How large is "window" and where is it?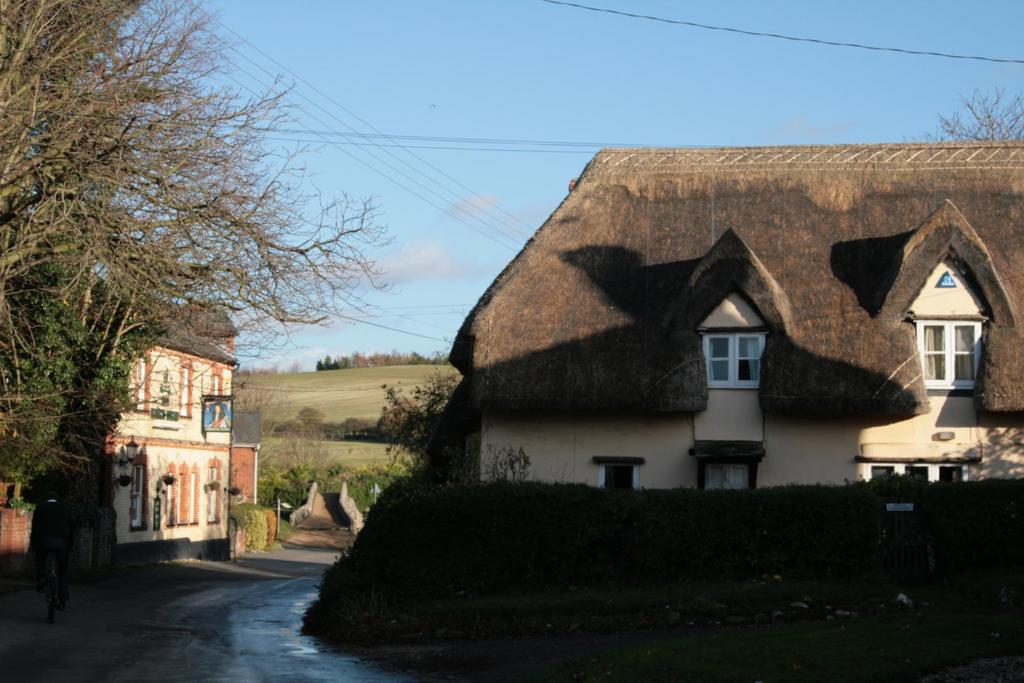
Bounding box: x1=705 y1=463 x2=750 y2=493.
